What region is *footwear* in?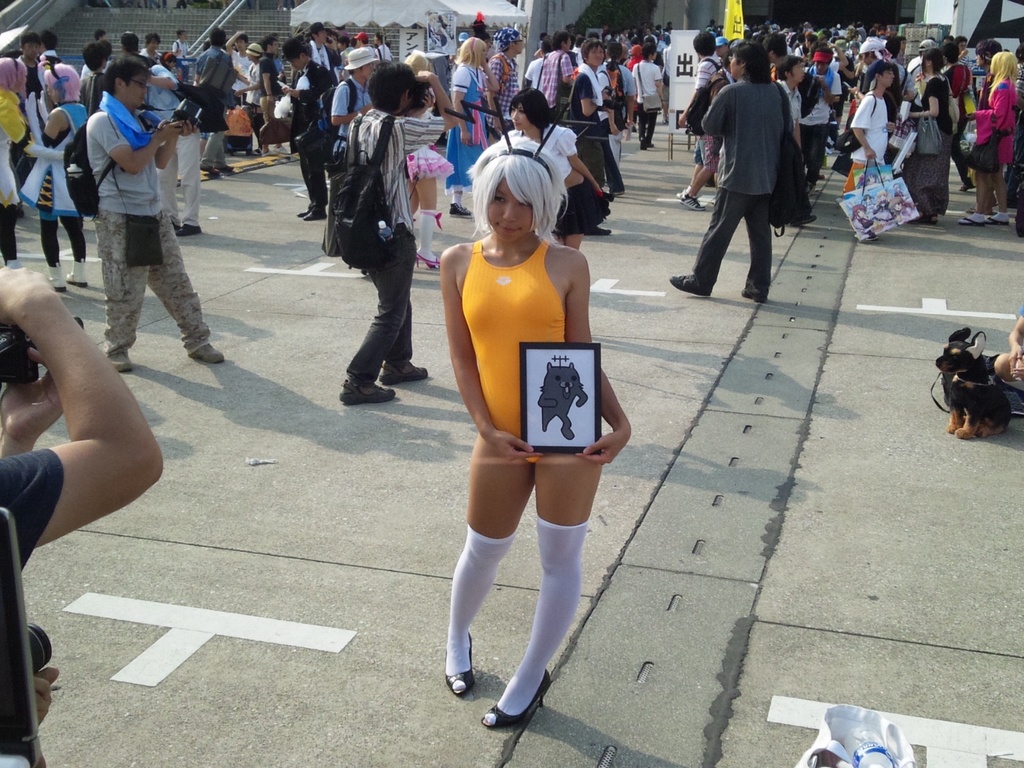
196 161 216 175.
